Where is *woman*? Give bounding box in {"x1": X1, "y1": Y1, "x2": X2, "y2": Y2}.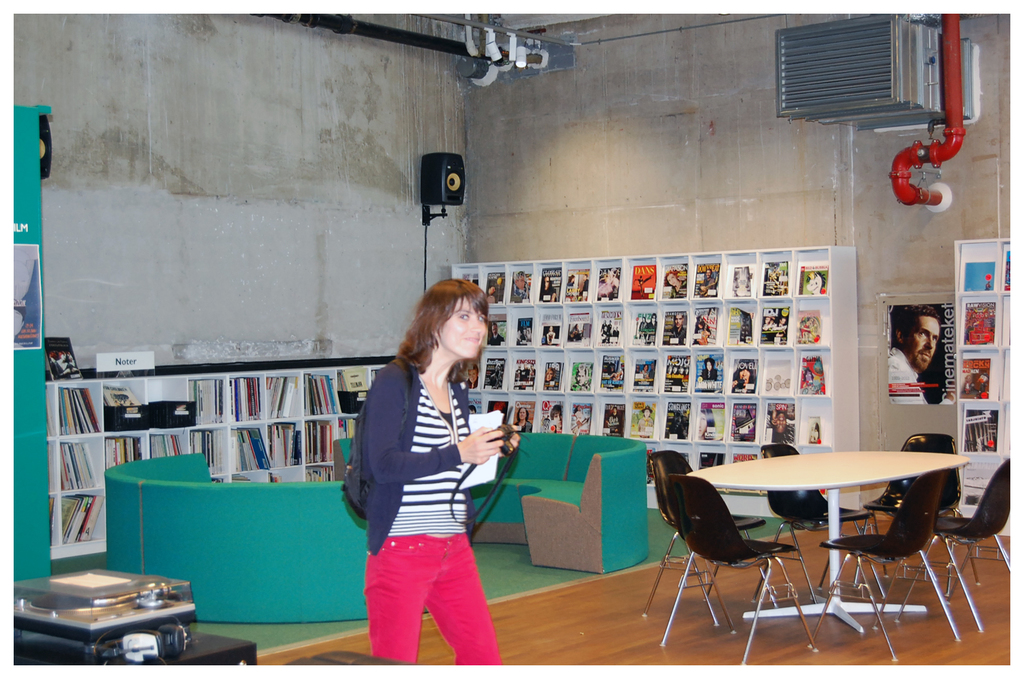
{"x1": 663, "y1": 269, "x2": 687, "y2": 299}.
